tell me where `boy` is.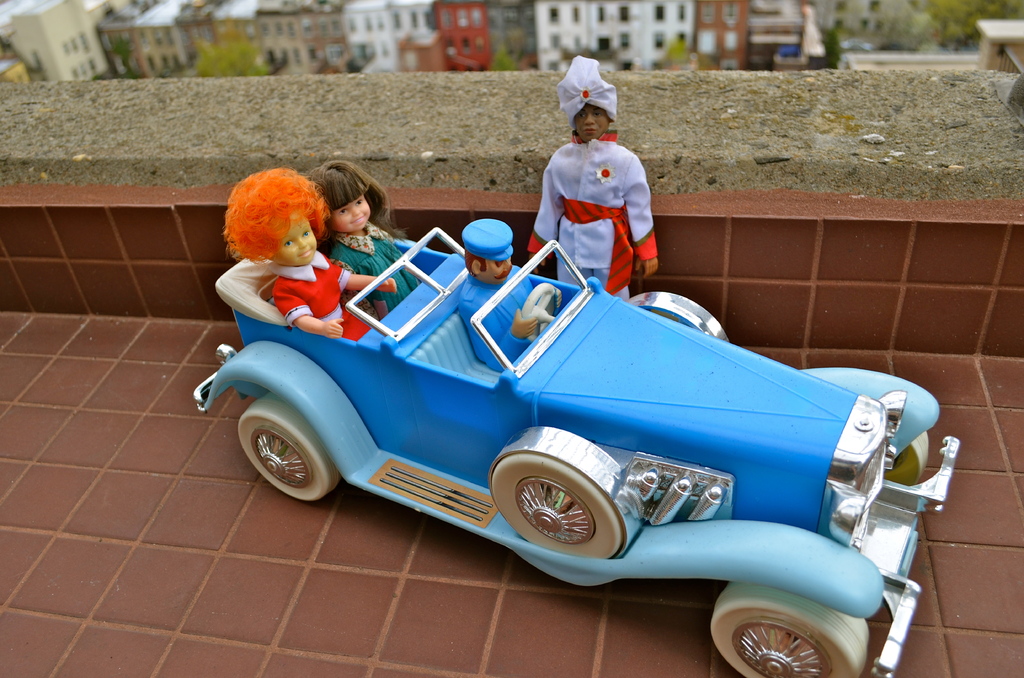
`boy` is at 234:165:397:350.
